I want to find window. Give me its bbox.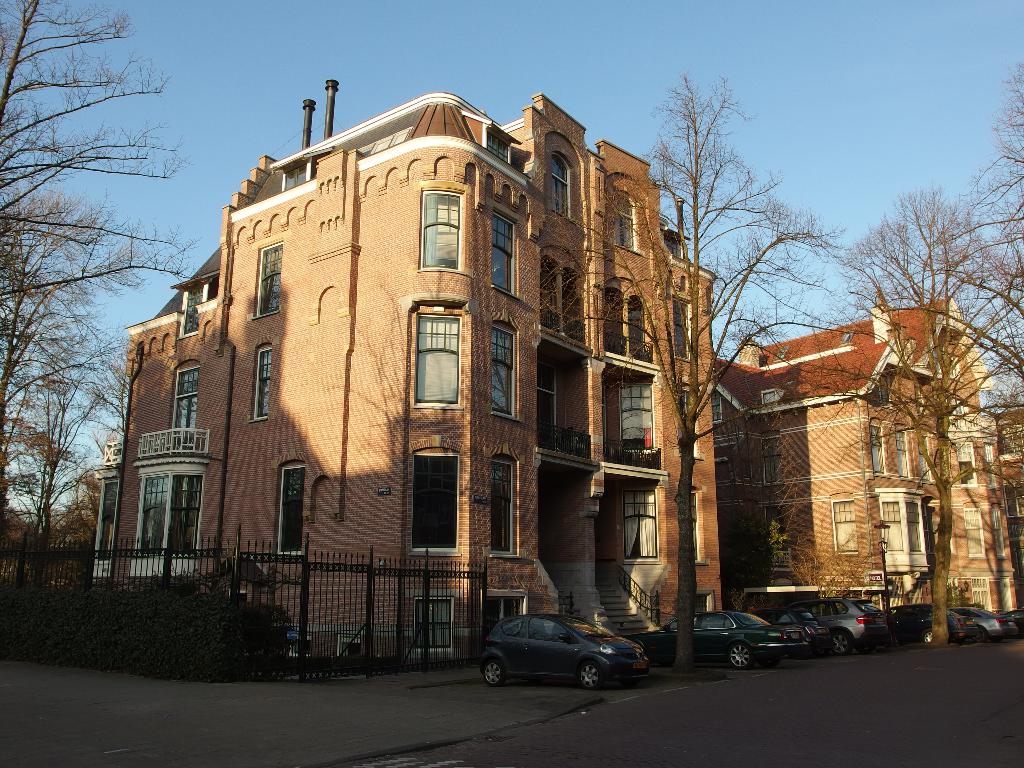
[x1=250, y1=342, x2=271, y2=424].
